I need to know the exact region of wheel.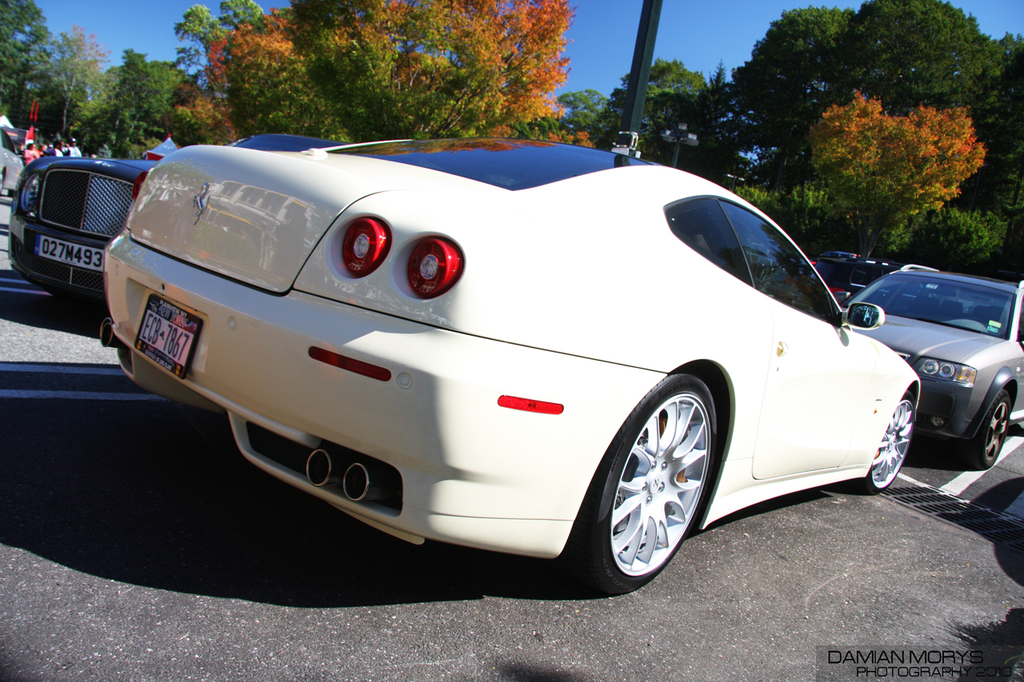
Region: (852,393,915,493).
